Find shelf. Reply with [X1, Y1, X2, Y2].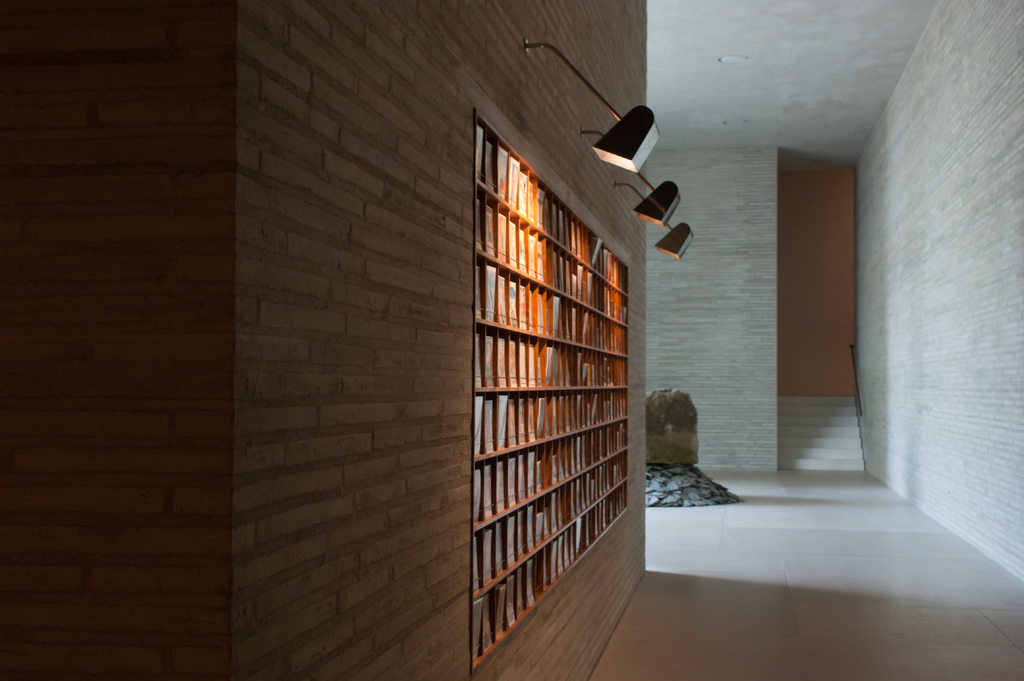
[473, 329, 634, 394].
